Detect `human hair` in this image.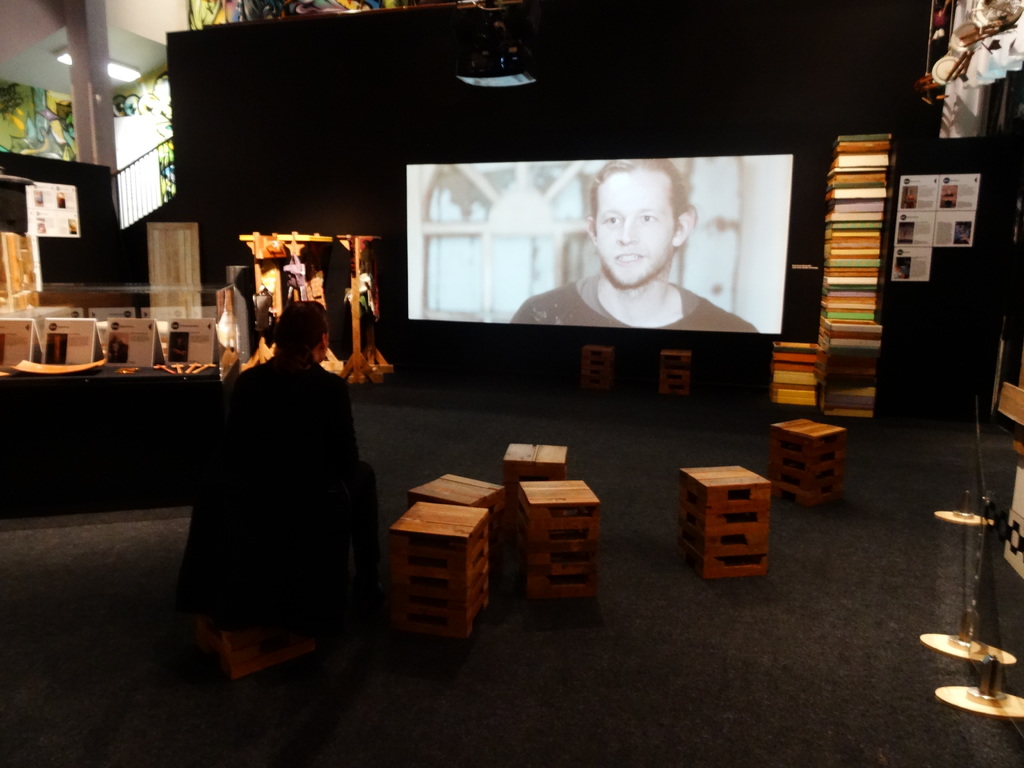
Detection: BBox(273, 301, 329, 365).
